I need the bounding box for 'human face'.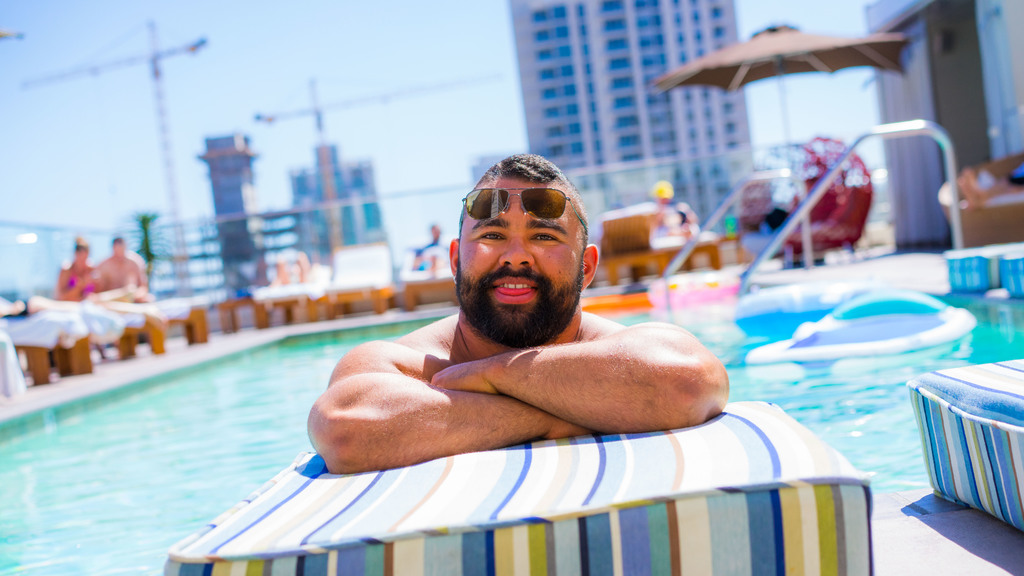
Here it is: 456:179:586:350.
